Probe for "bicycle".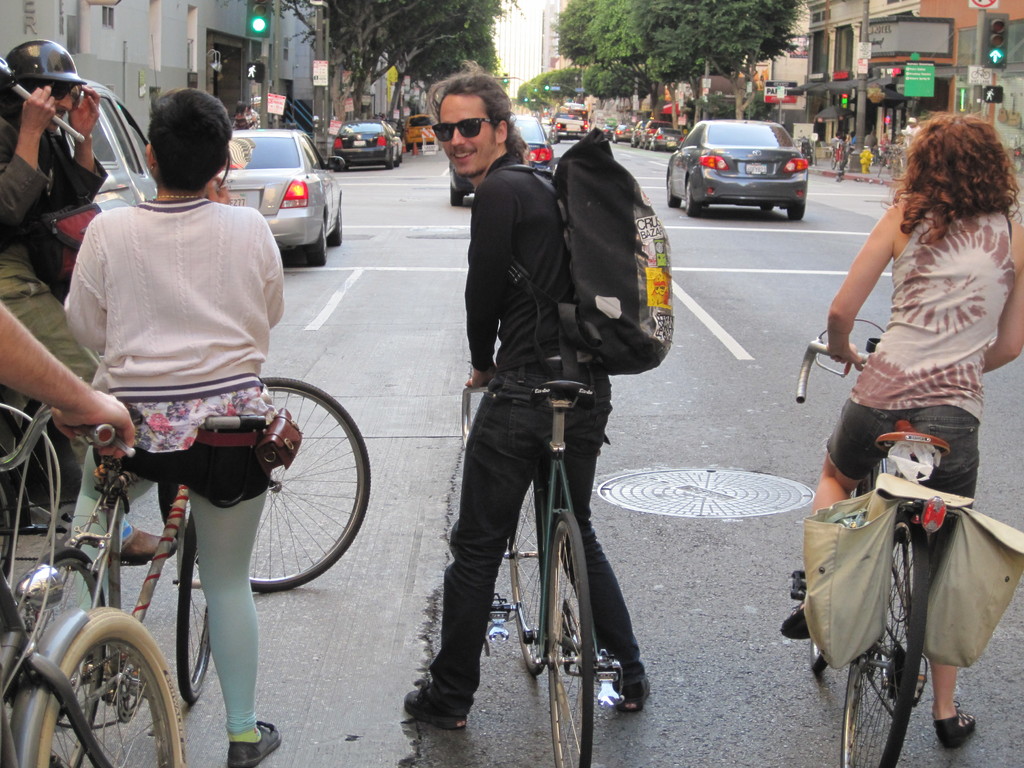
Probe result: (x1=154, y1=376, x2=375, y2=702).
